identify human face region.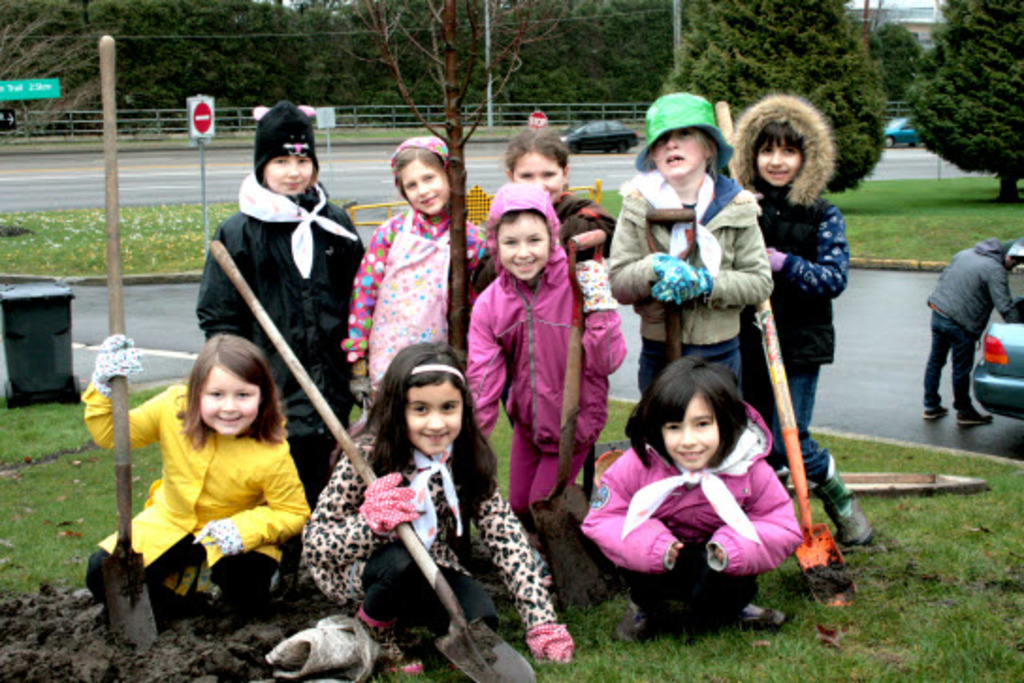
Region: 205 361 267 437.
